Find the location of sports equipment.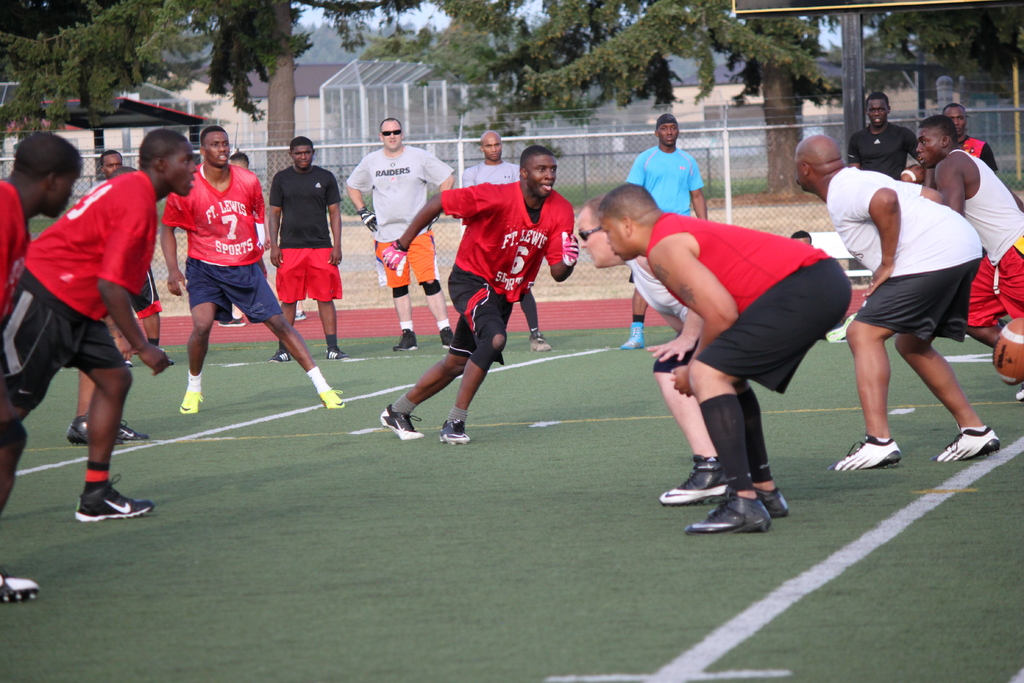
Location: crop(686, 490, 771, 532).
